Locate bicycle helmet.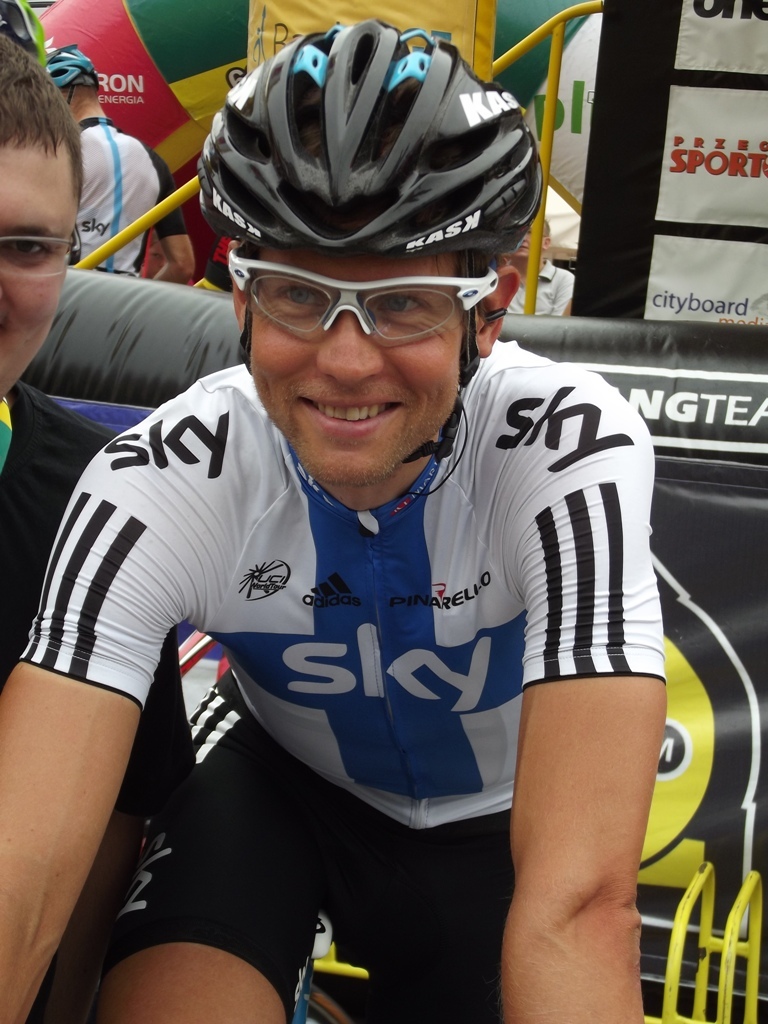
Bounding box: x1=202 y1=16 x2=538 y2=273.
